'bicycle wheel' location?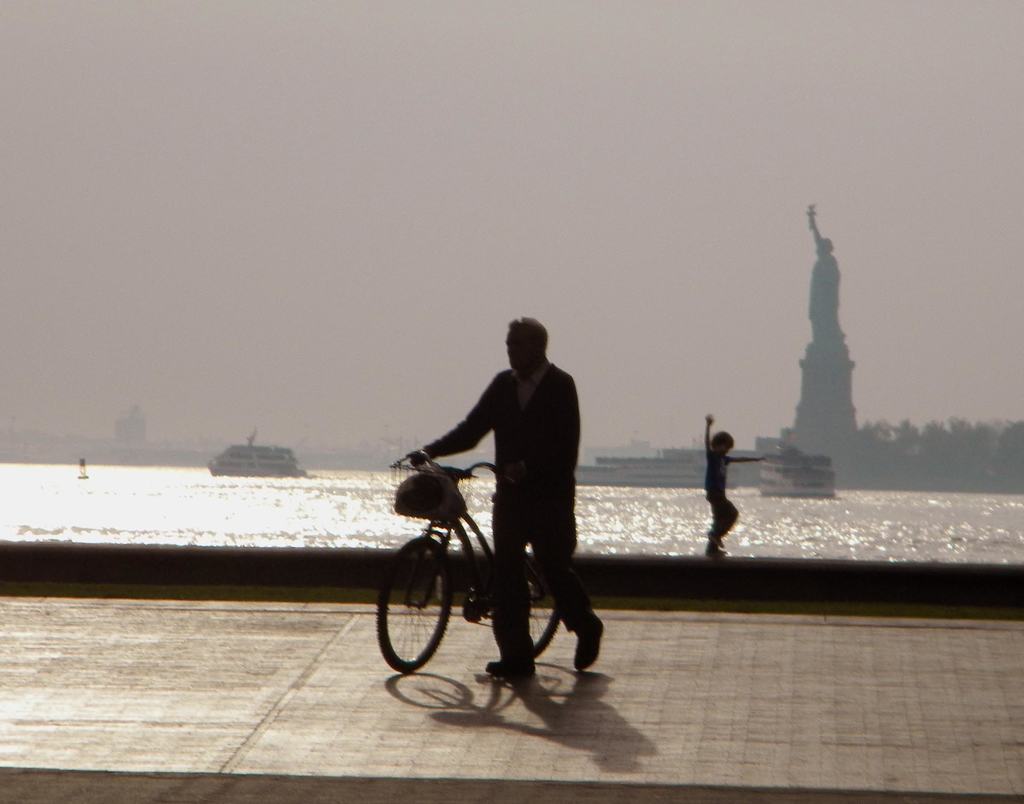
375:538:456:676
